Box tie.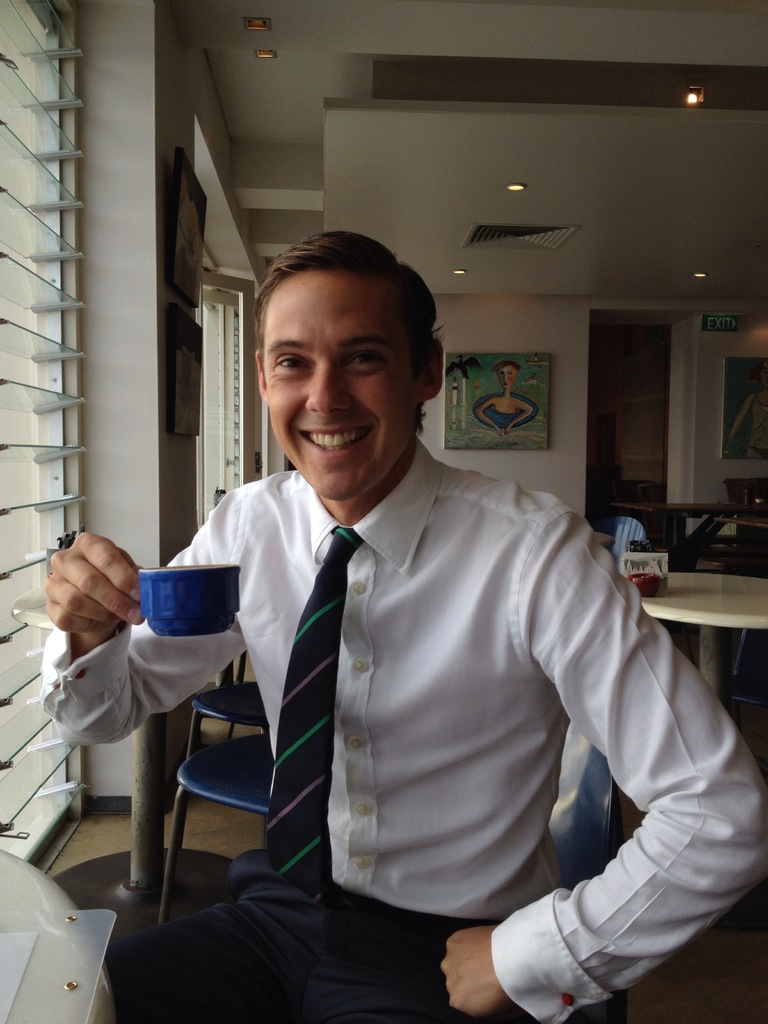
{"left": 266, "top": 524, "right": 369, "bottom": 893}.
